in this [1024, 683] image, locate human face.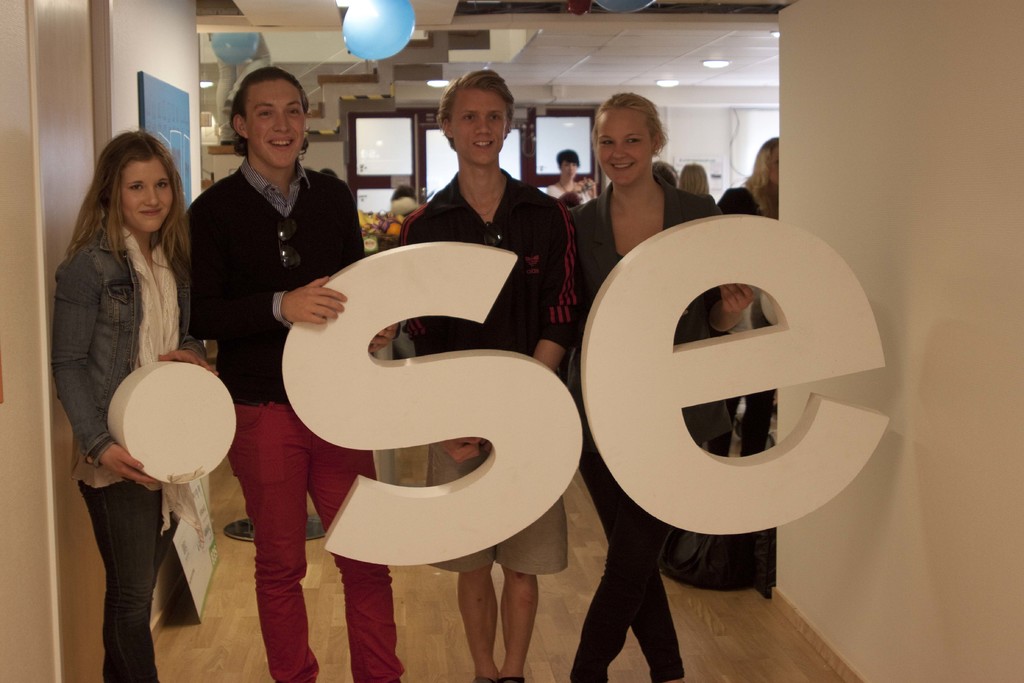
Bounding box: left=596, top=108, right=652, bottom=188.
